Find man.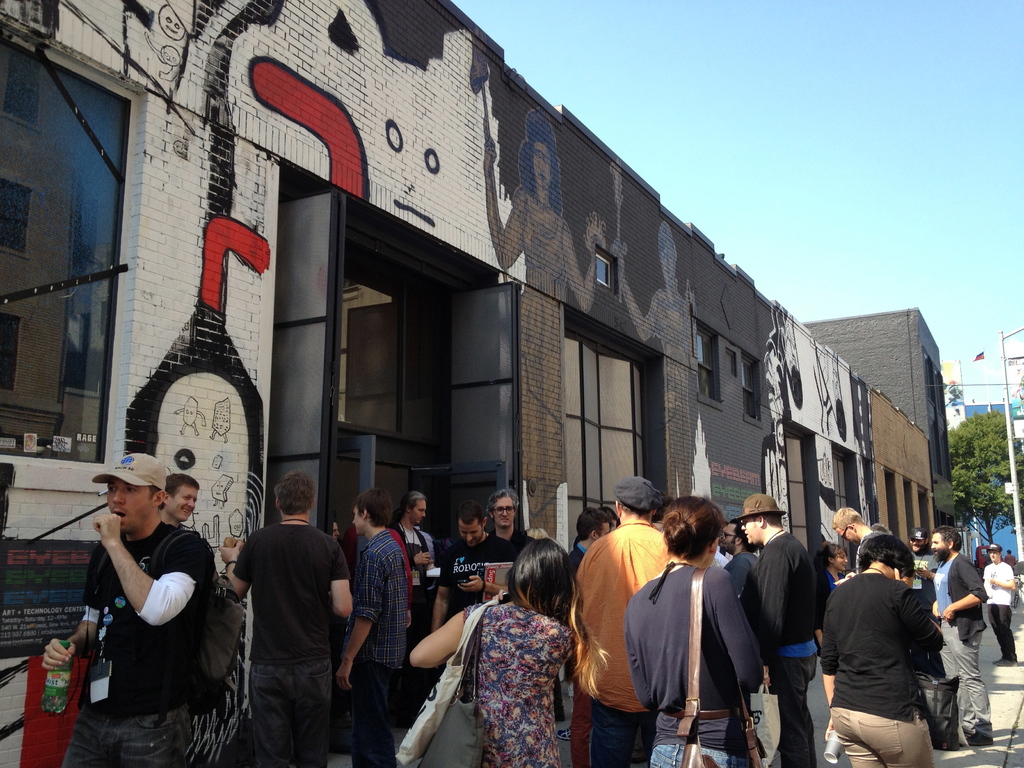
left=158, top=471, right=203, bottom=527.
